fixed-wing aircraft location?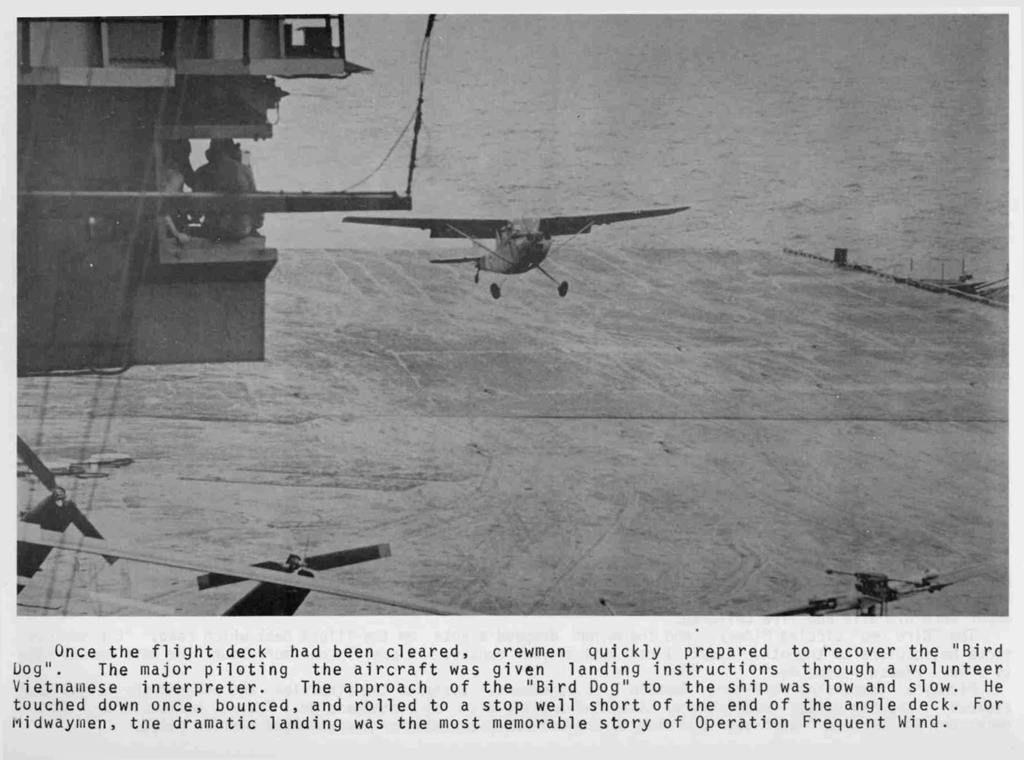
locate(343, 205, 690, 296)
